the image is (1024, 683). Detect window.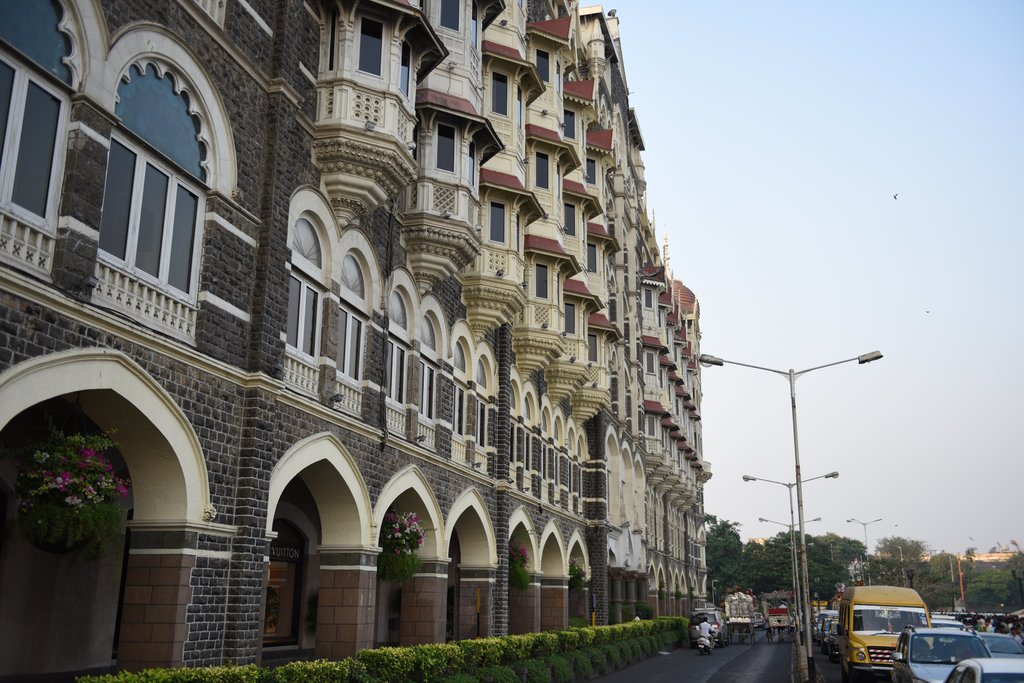
Detection: [x1=0, y1=49, x2=74, y2=248].
